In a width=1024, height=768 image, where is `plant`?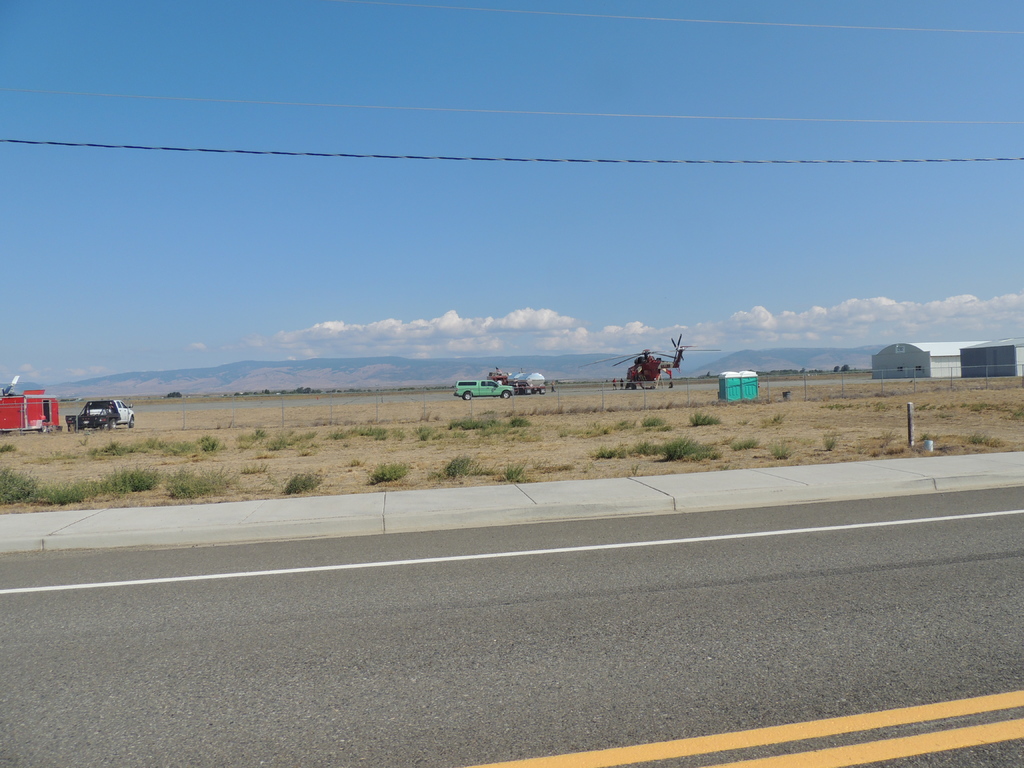
(left=371, top=427, right=385, bottom=440).
